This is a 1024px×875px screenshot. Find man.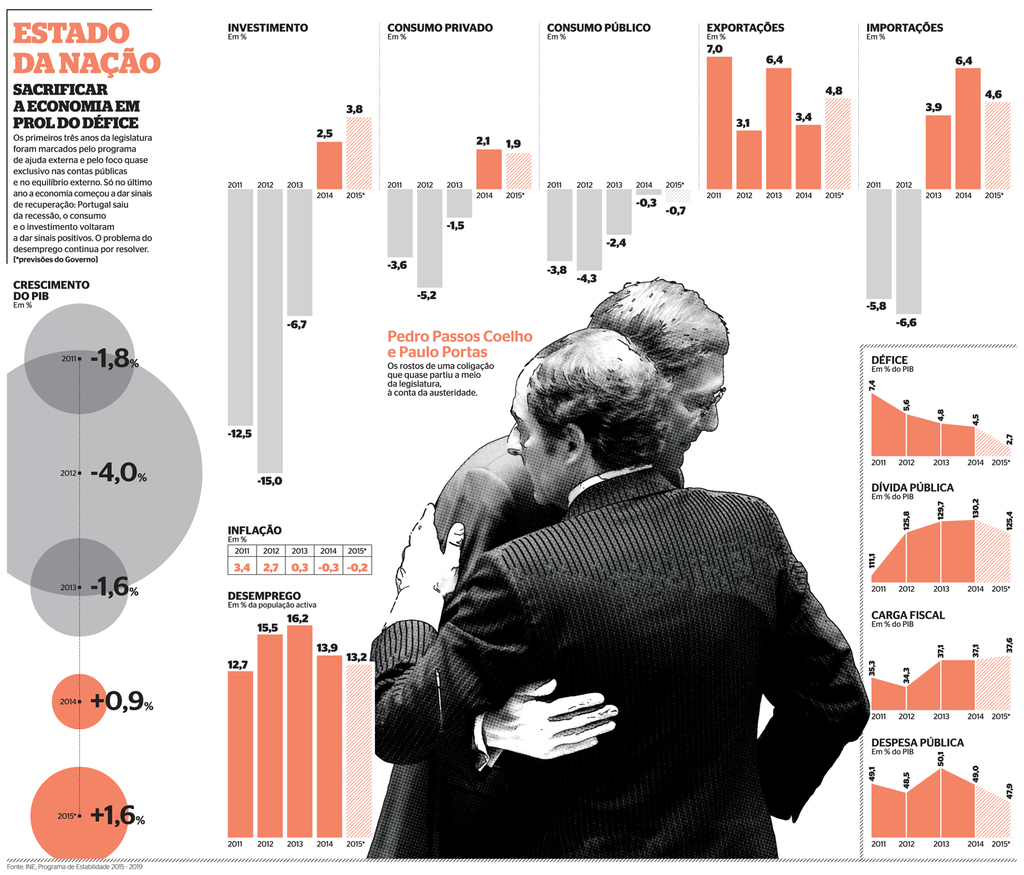
Bounding box: (371, 321, 869, 867).
